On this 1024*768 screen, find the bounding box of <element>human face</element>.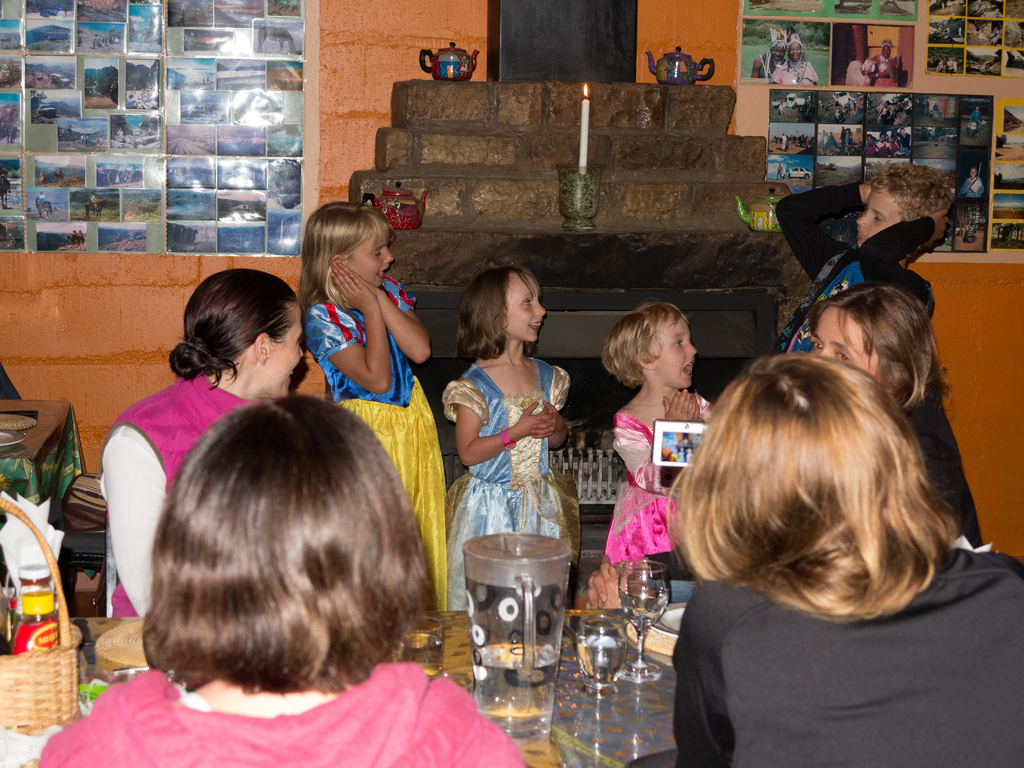
Bounding box: <box>810,296,879,381</box>.
